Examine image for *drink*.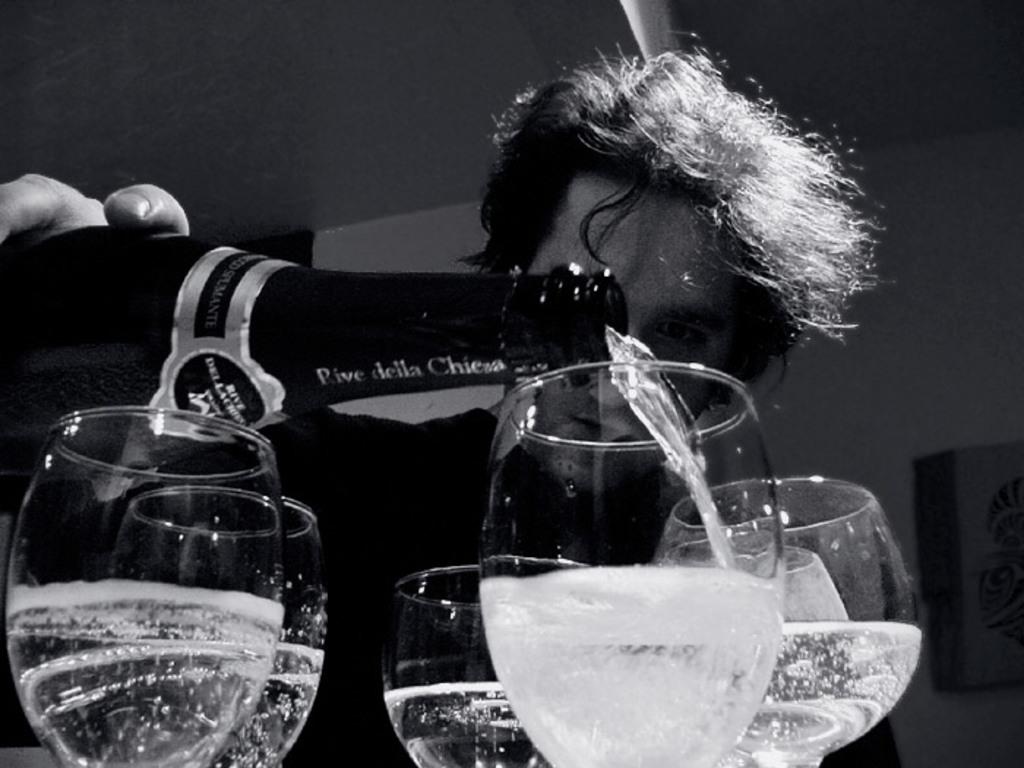
Examination result: region(377, 689, 537, 764).
